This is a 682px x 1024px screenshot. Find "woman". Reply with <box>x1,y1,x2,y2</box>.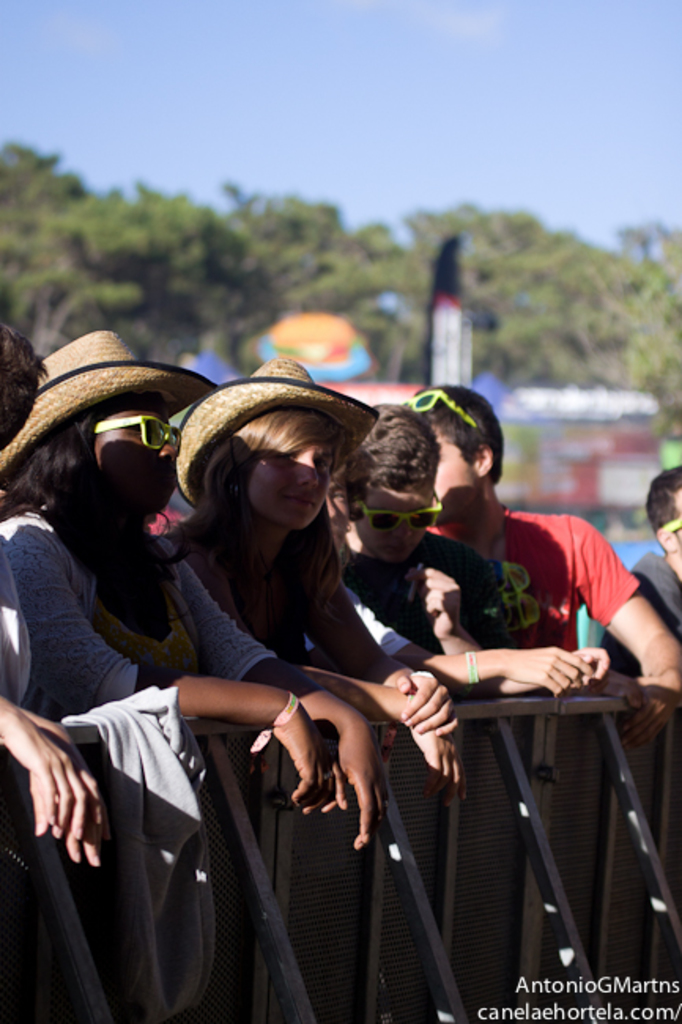
<box>158,351,479,821</box>.
